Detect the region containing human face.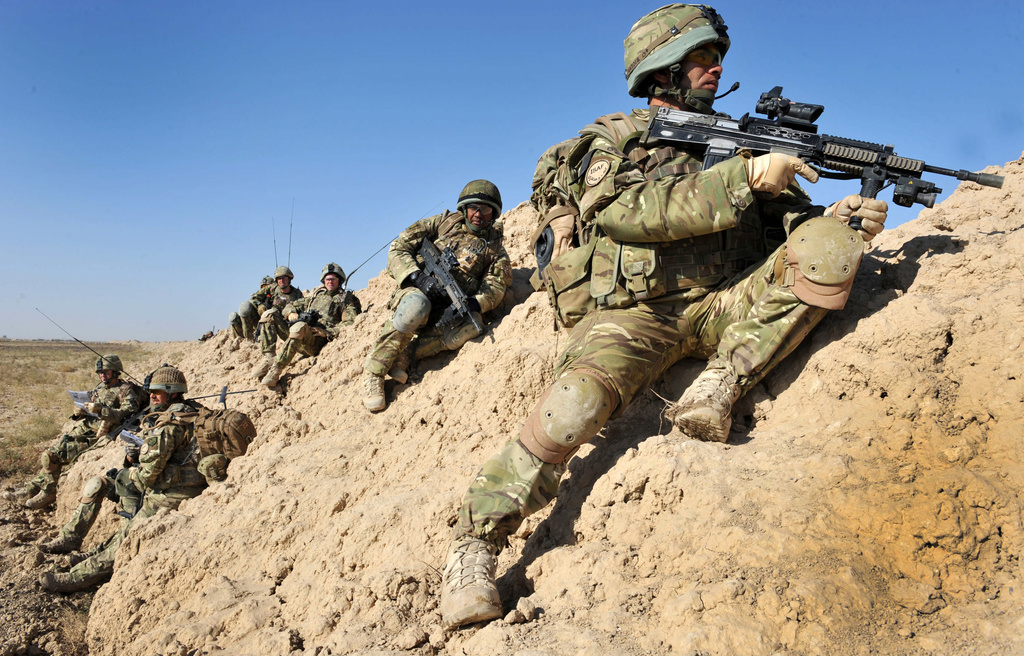
Rect(681, 45, 723, 97).
